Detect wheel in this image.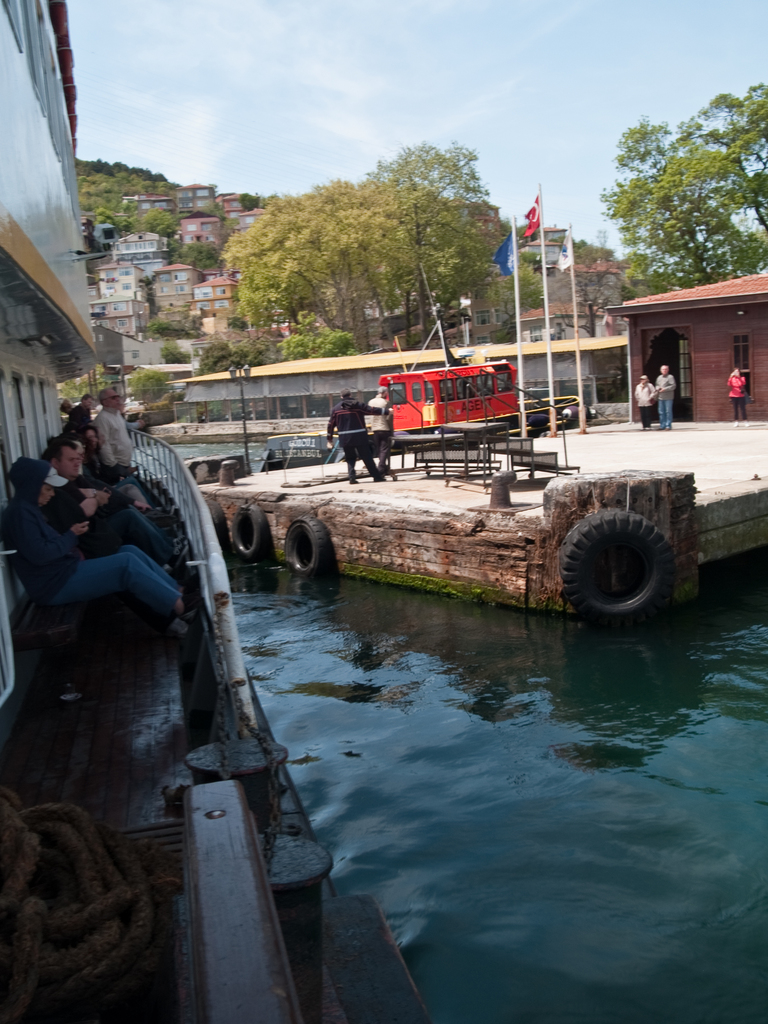
Detection: {"x1": 232, "y1": 503, "x2": 269, "y2": 556}.
